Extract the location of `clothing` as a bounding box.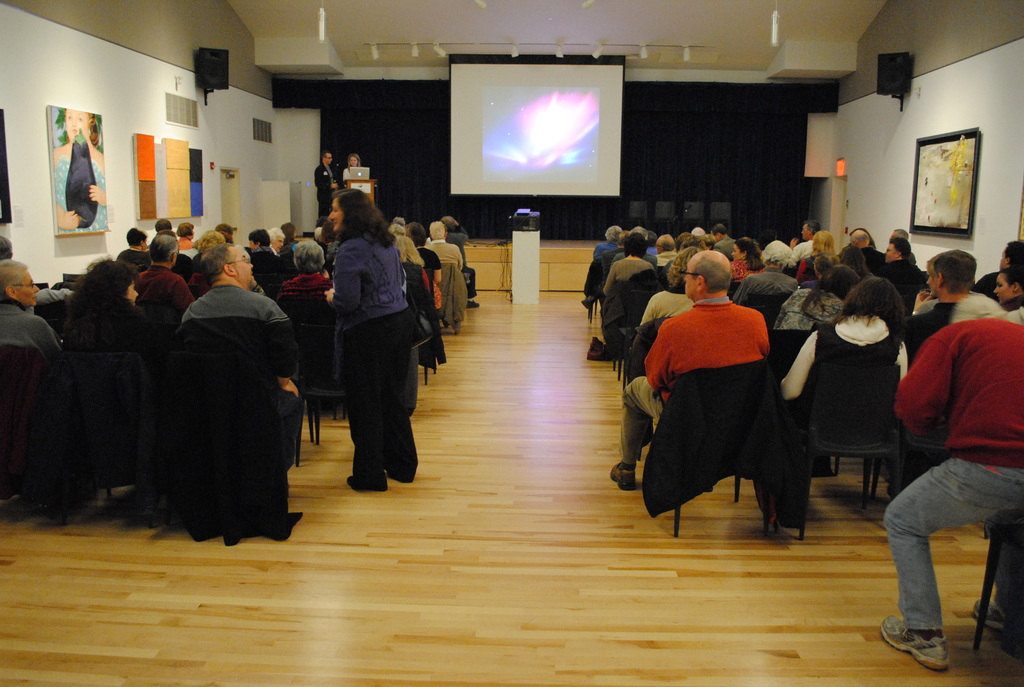
[x1=731, y1=252, x2=771, y2=285].
